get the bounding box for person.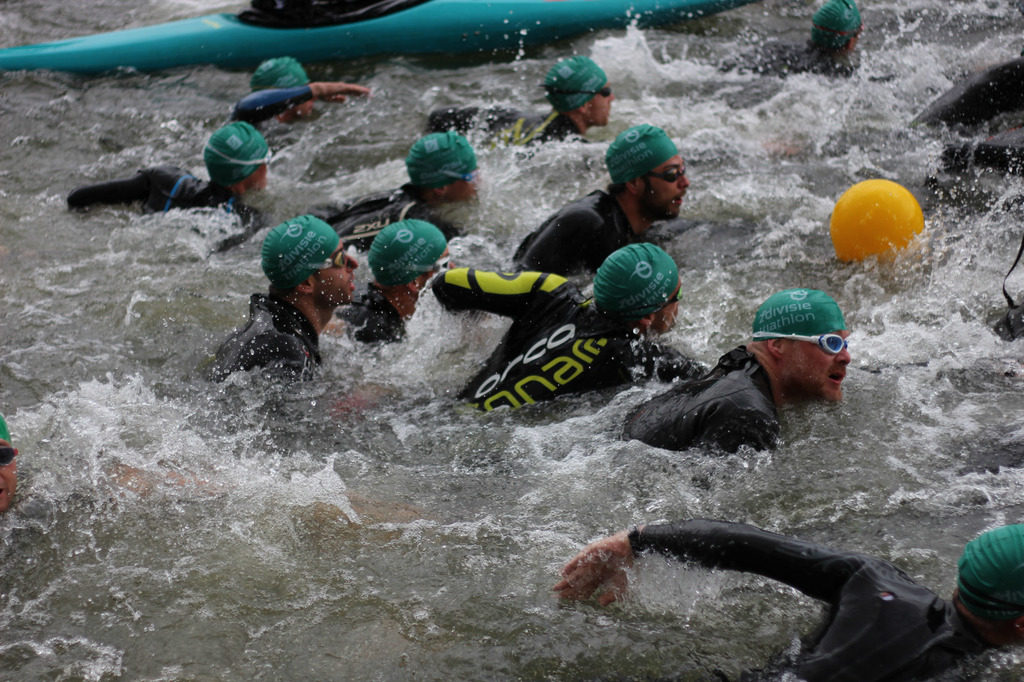
x1=429 y1=51 x2=619 y2=155.
